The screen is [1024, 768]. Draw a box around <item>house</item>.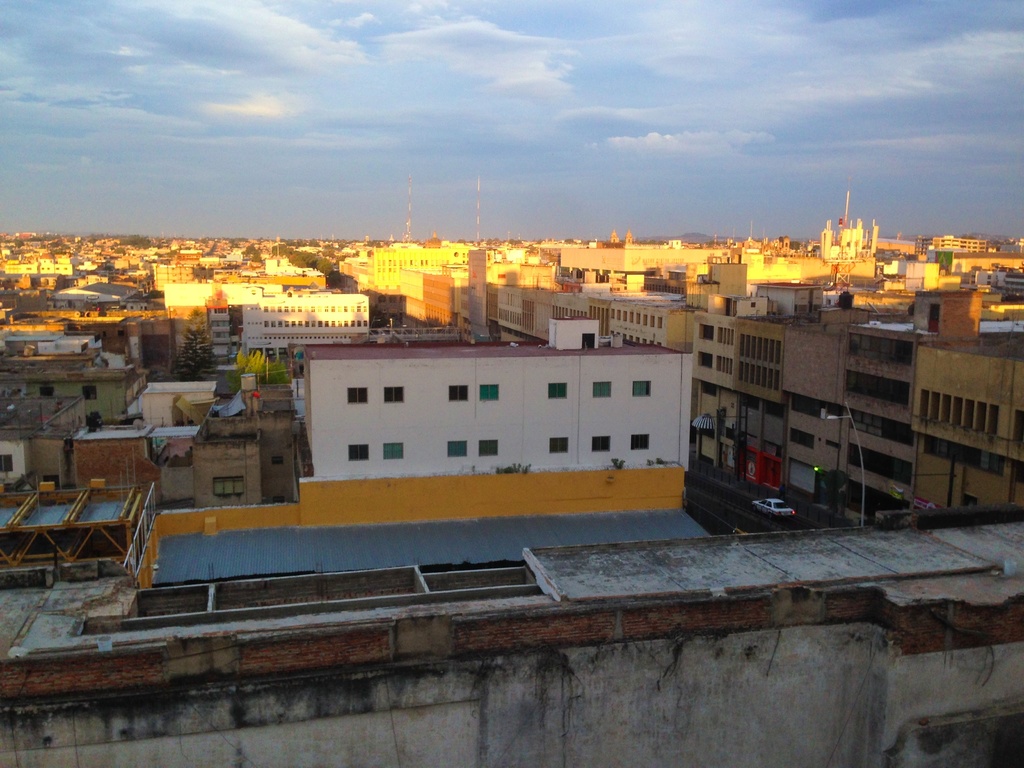
detection(54, 275, 144, 310).
